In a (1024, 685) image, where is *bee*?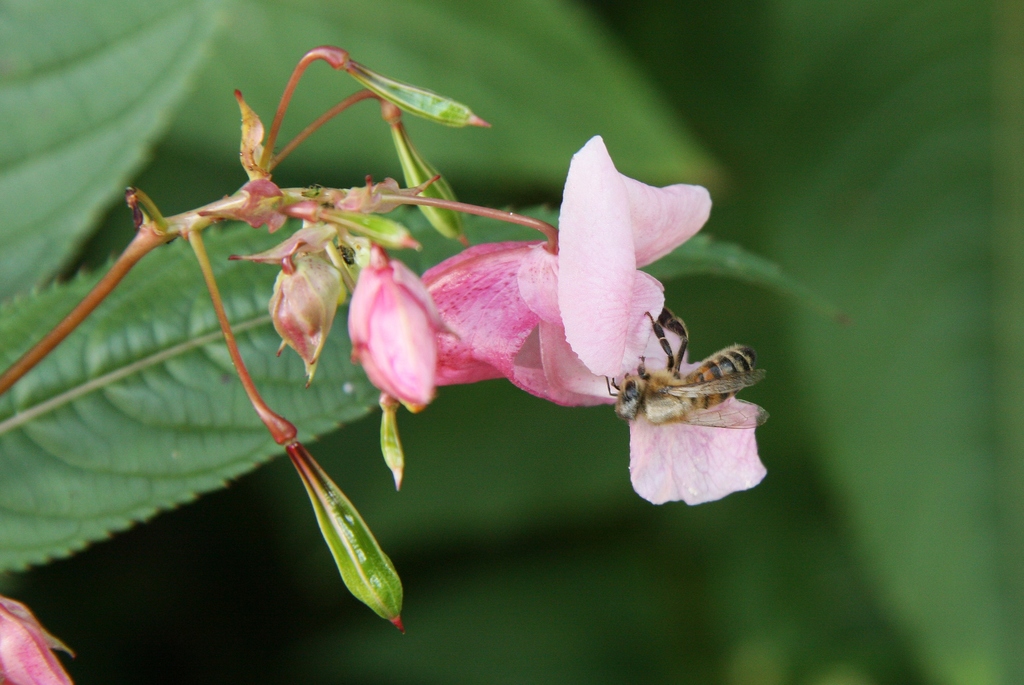
<region>604, 308, 763, 439</region>.
